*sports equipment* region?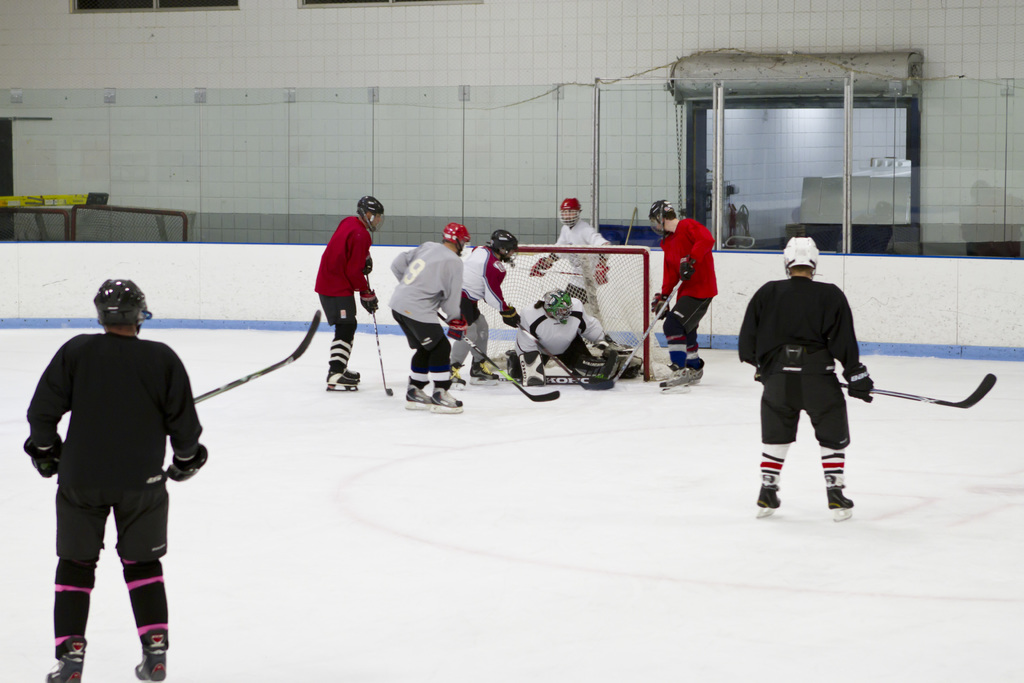
left=648, top=288, right=666, bottom=322
